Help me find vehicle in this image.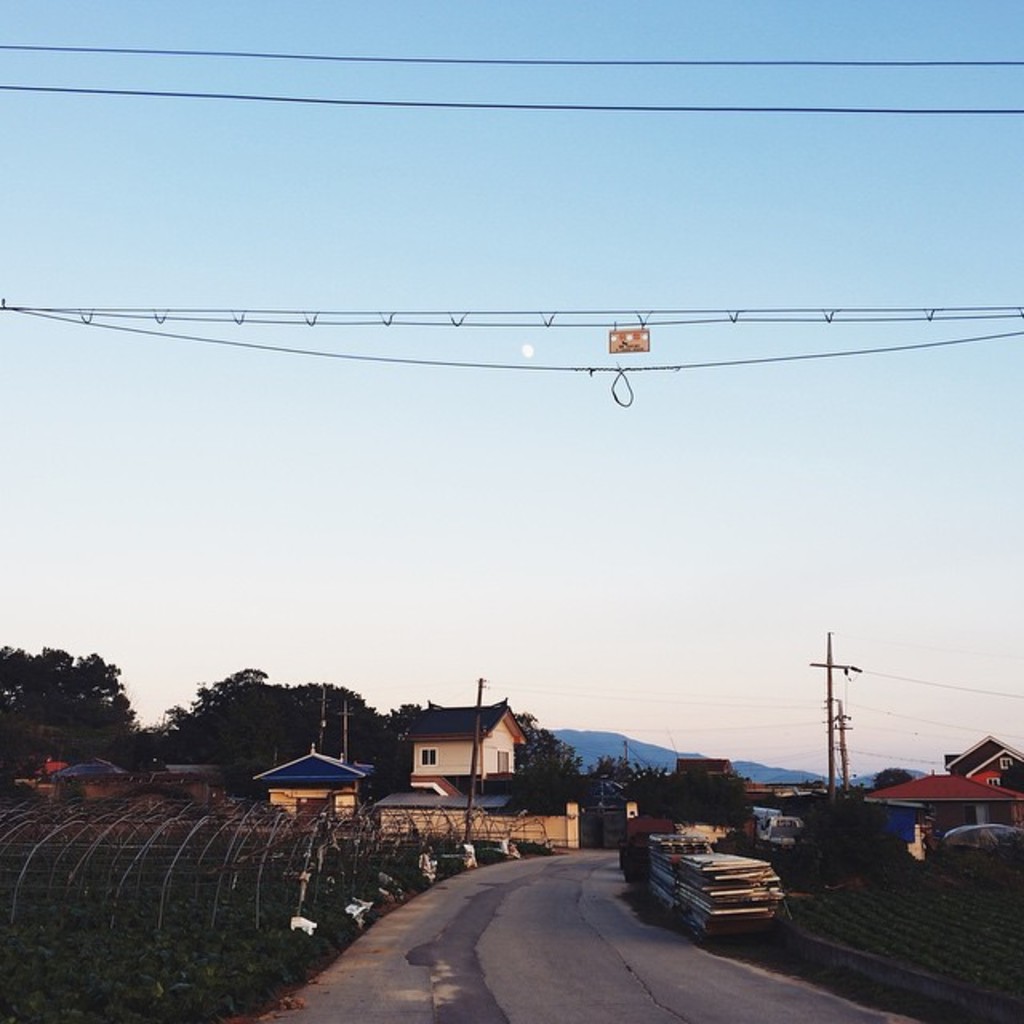
Found it: <bbox>942, 824, 1022, 854</bbox>.
